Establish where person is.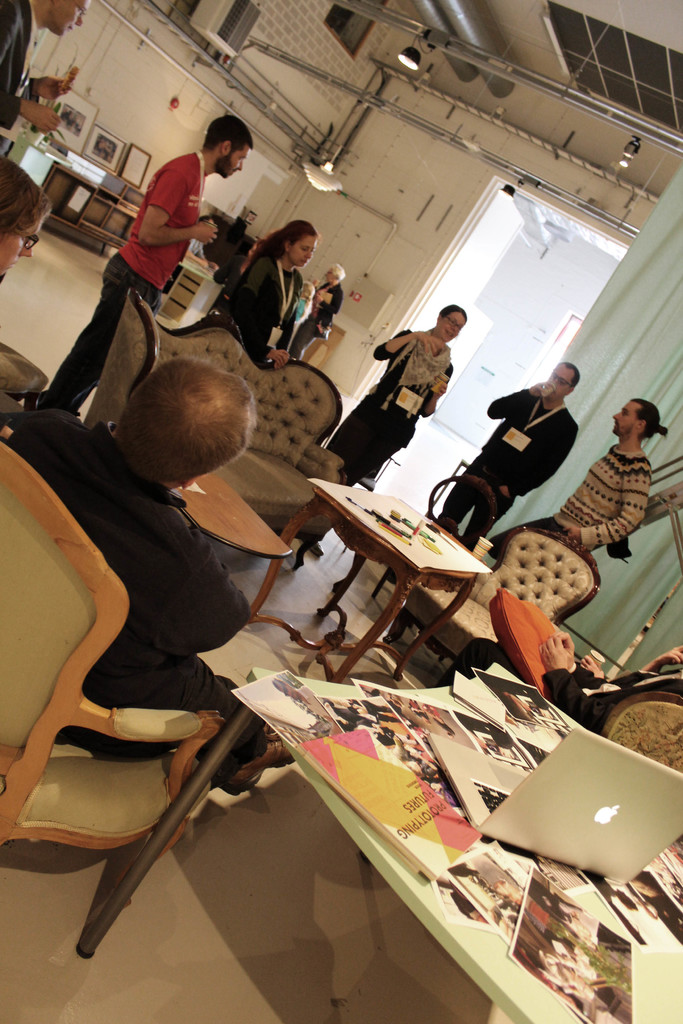
Established at bbox(432, 360, 582, 548).
